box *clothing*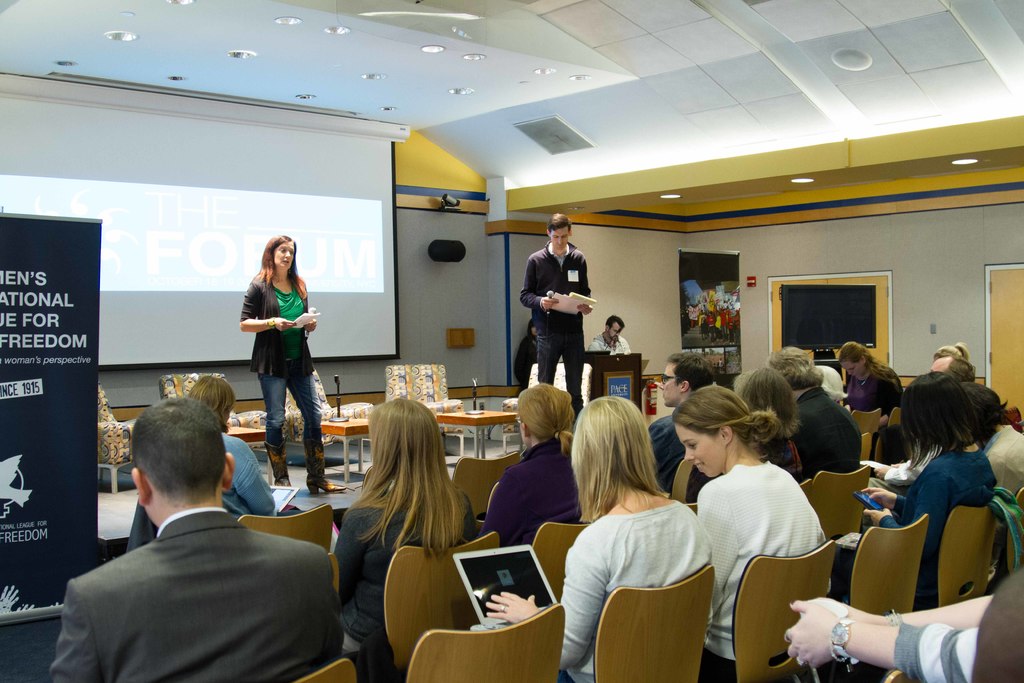
235, 276, 325, 488
